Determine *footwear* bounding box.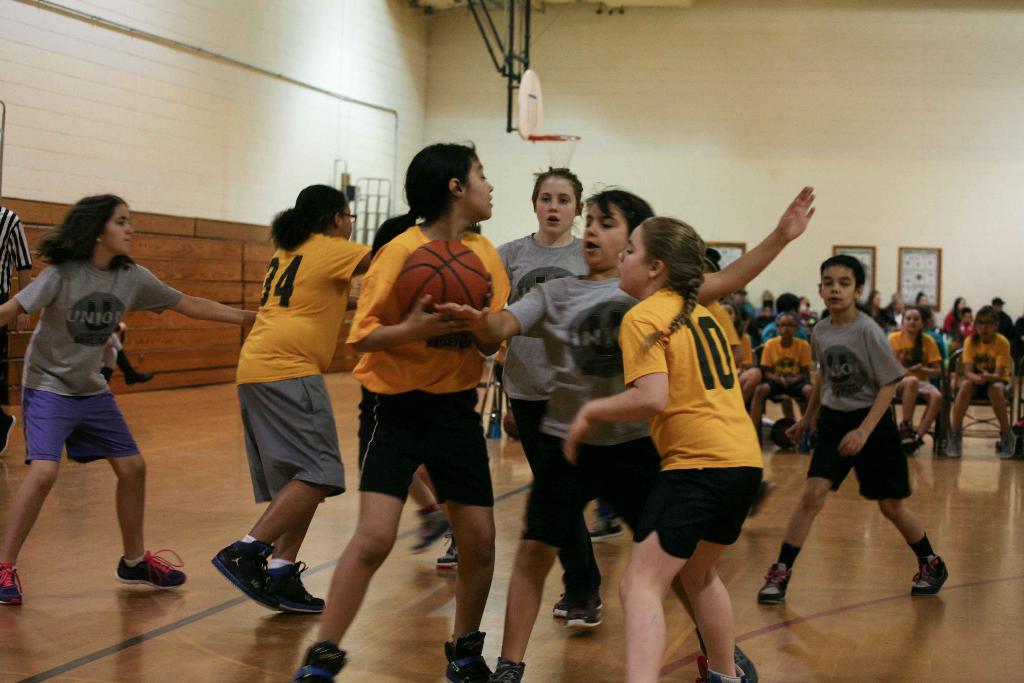
Determined: detection(589, 508, 621, 542).
